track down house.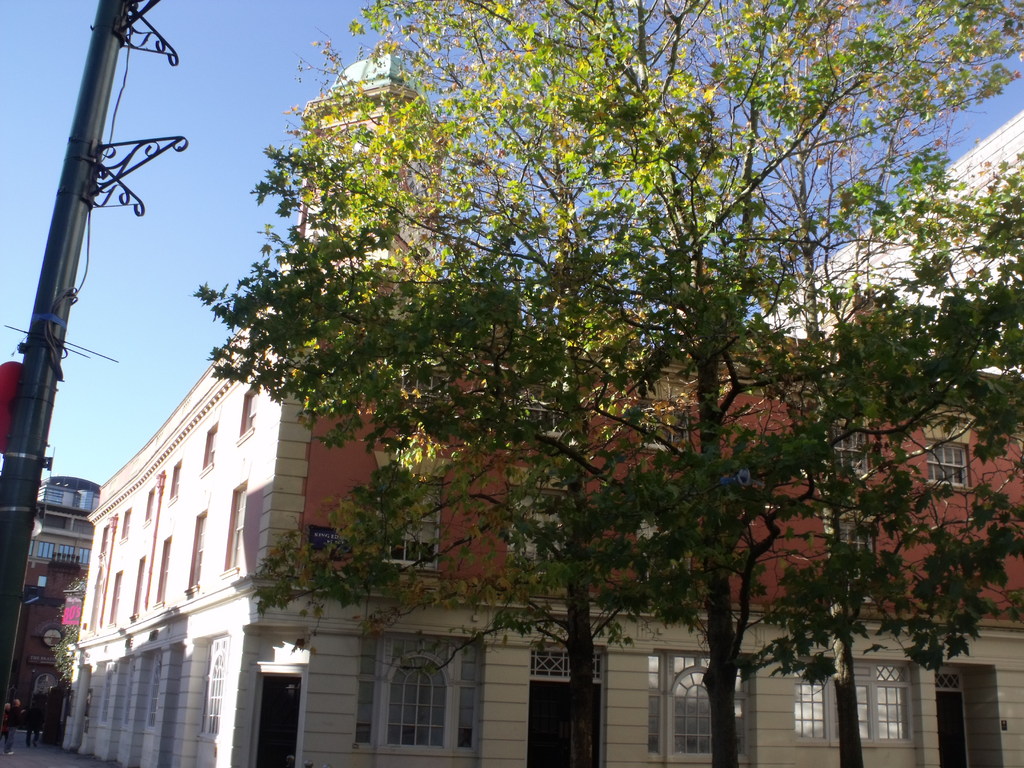
Tracked to Rect(0, 358, 106, 725).
